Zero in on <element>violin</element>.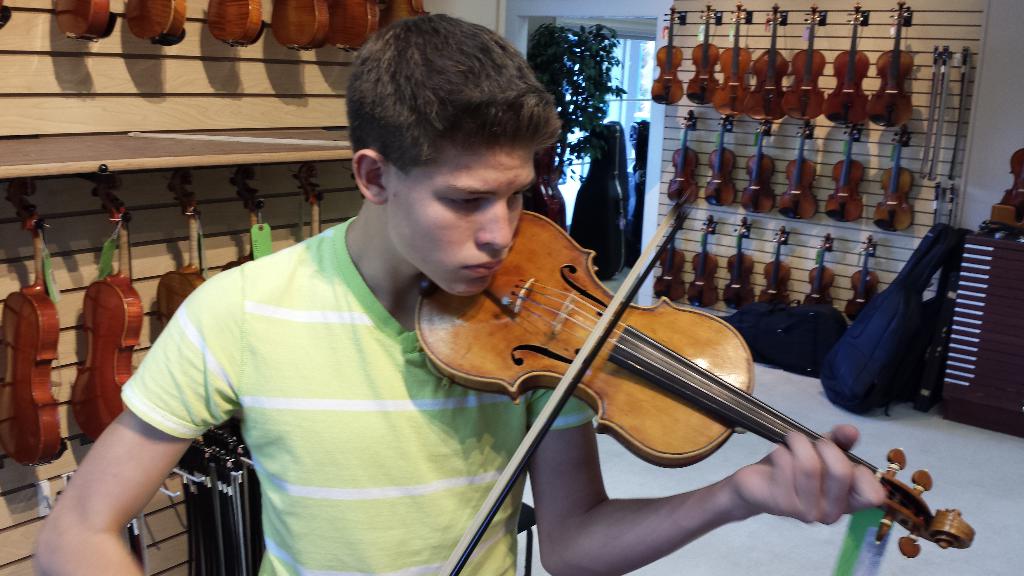
Zeroed in: BBox(66, 168, 138, 443).
